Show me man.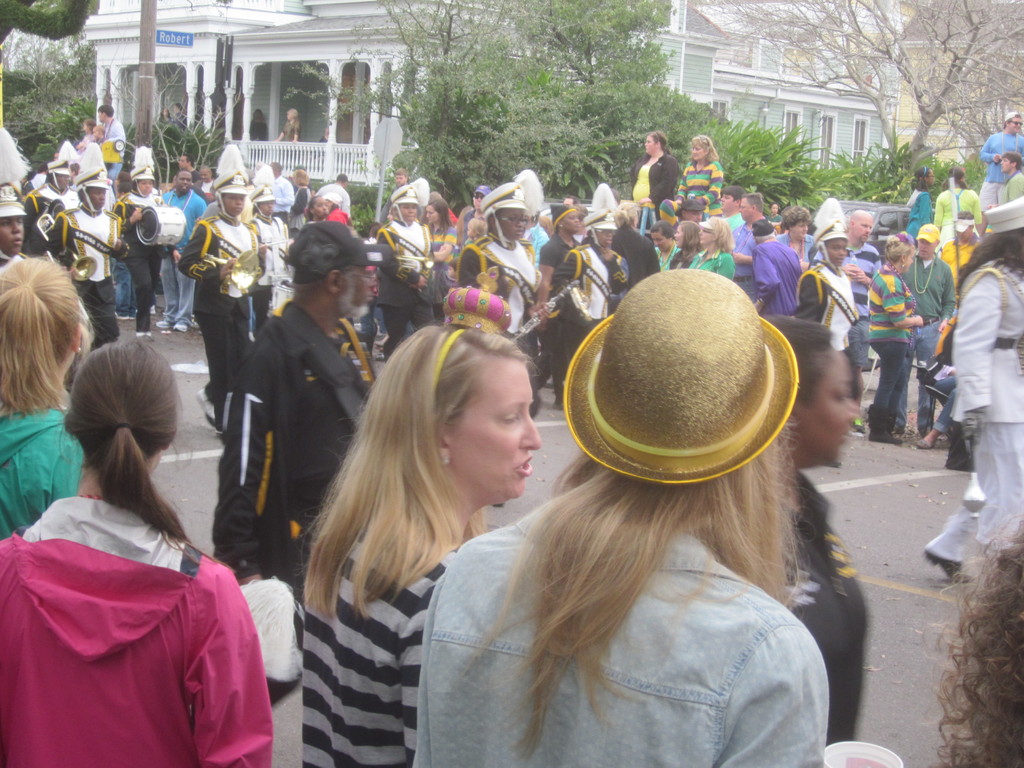
man is here: [x1=319, y1=170, x2=351, y2=217].
